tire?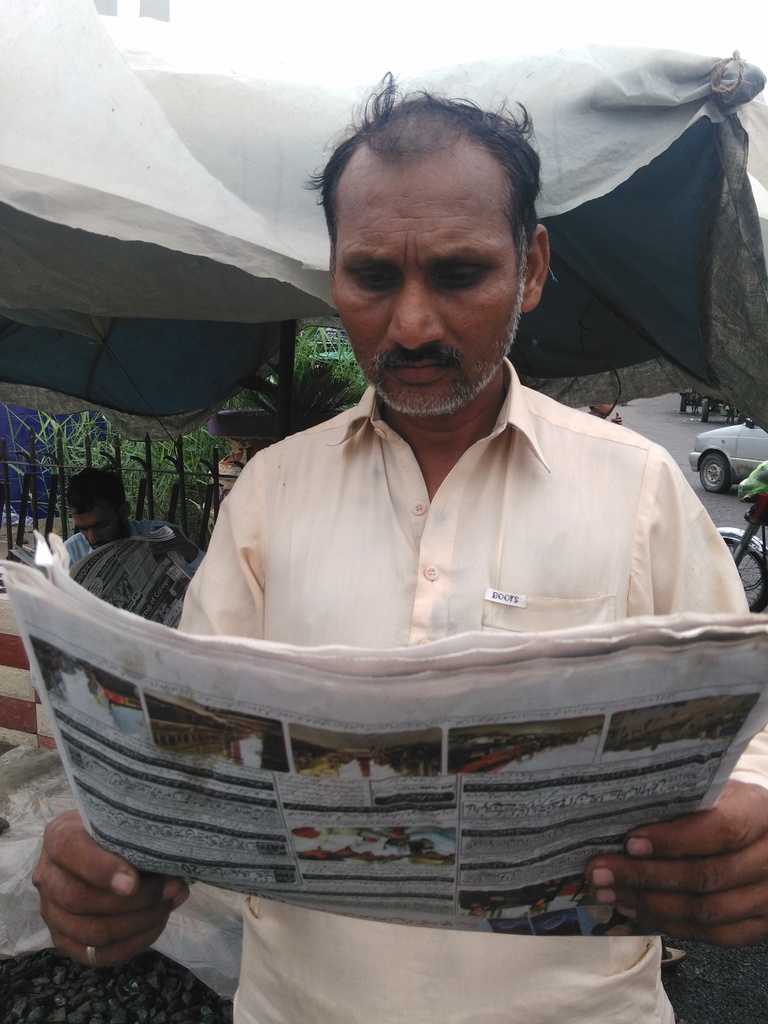
[693, 449, 732, 492]
